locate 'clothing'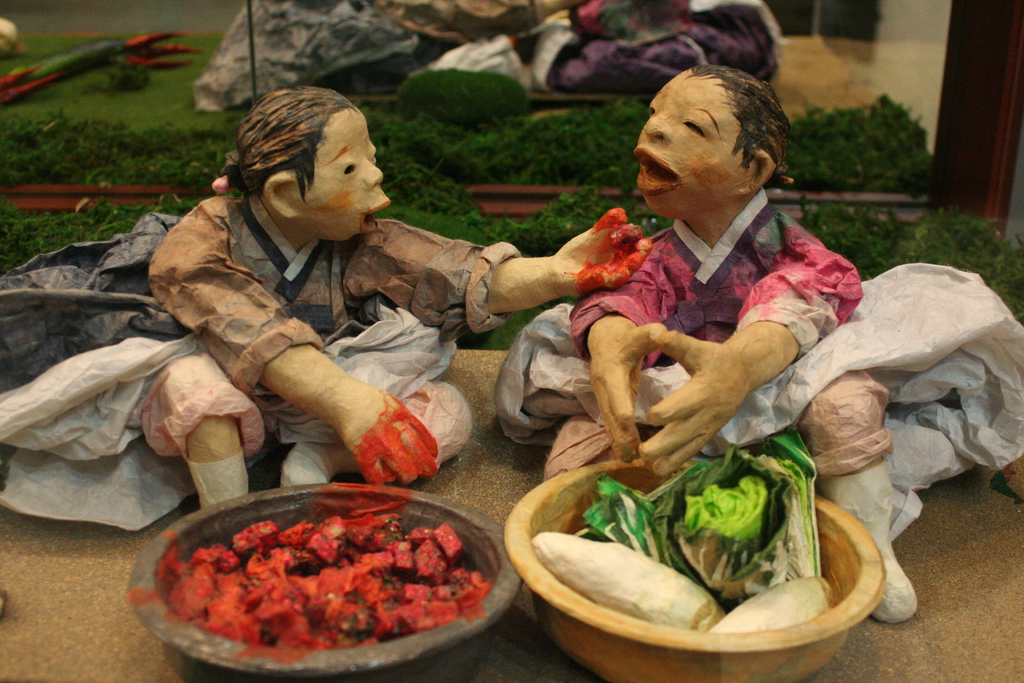
[545,183,893,482]
